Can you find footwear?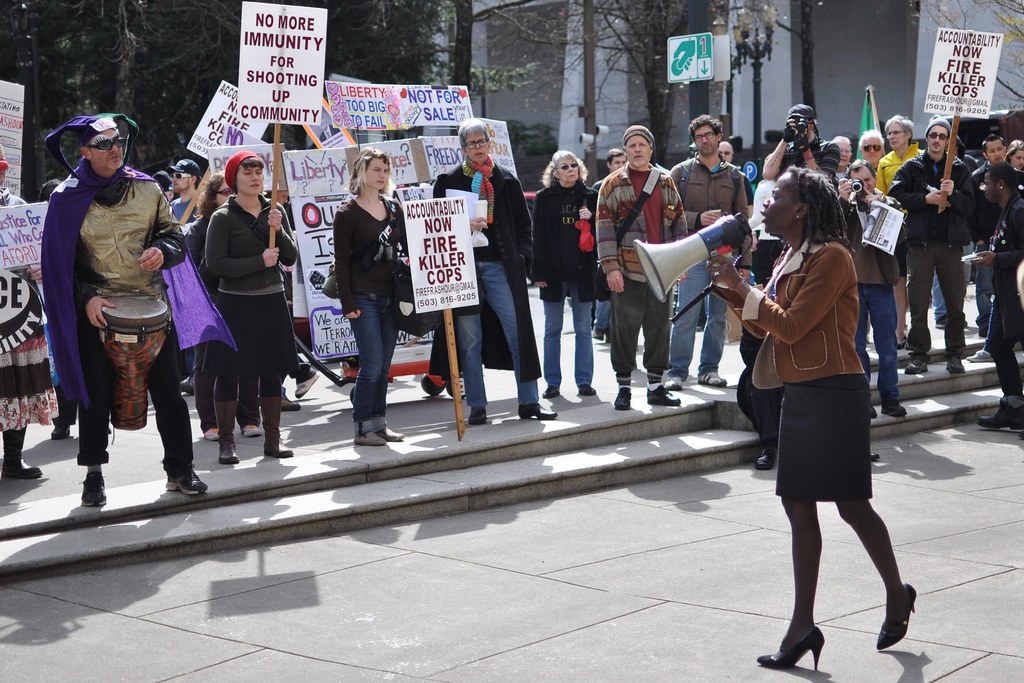
Yes, bounding box: detection(878, 575, 928, 662).
